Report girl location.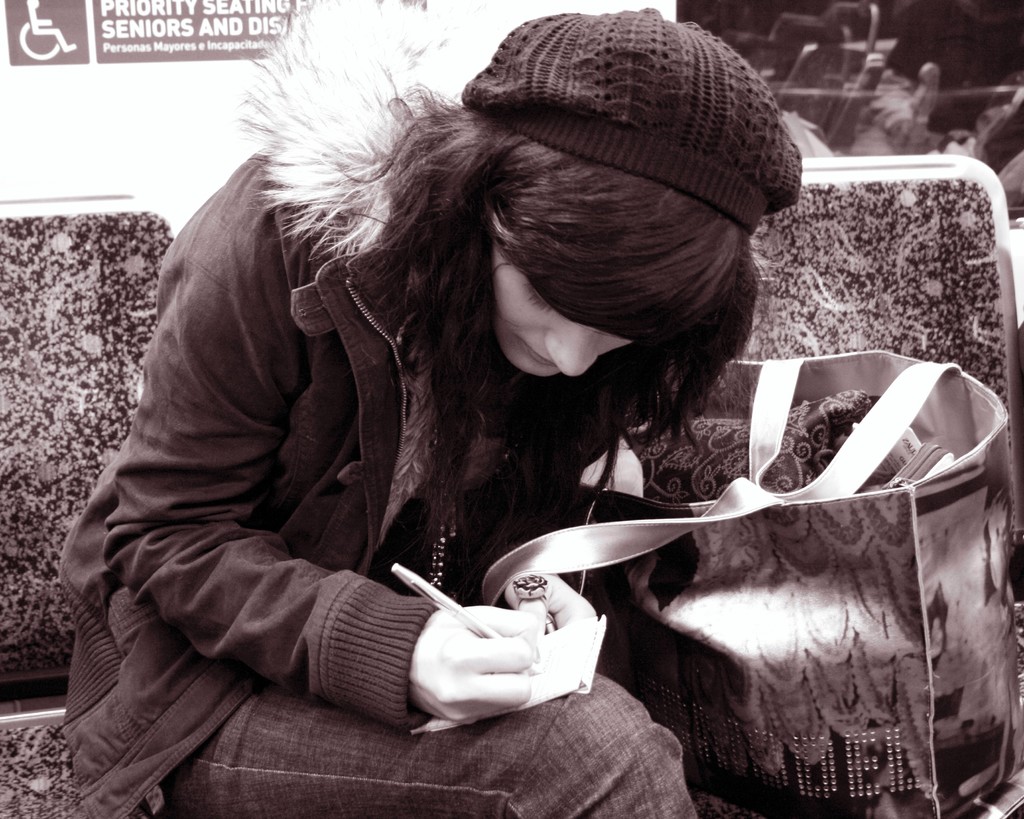
Report: bbox(63, 6, 802, 818).
